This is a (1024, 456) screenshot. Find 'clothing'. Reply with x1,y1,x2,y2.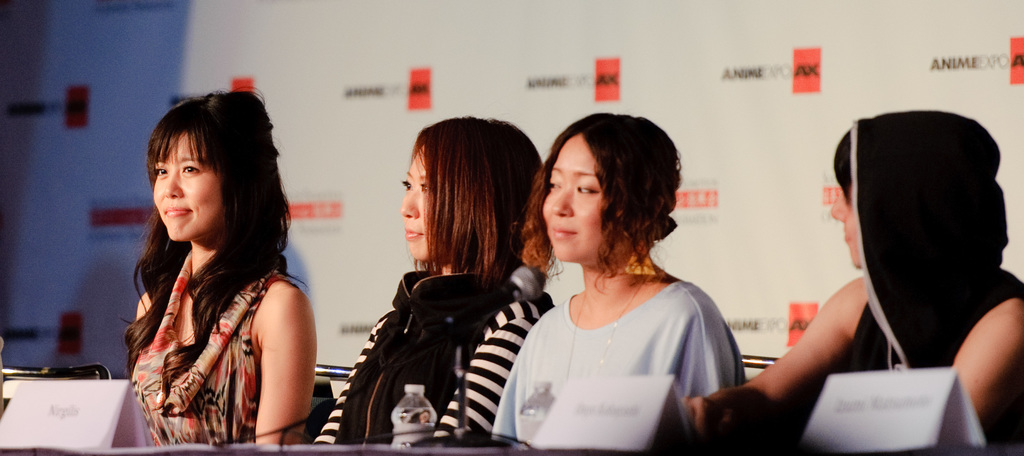
836,103,1016,378.
